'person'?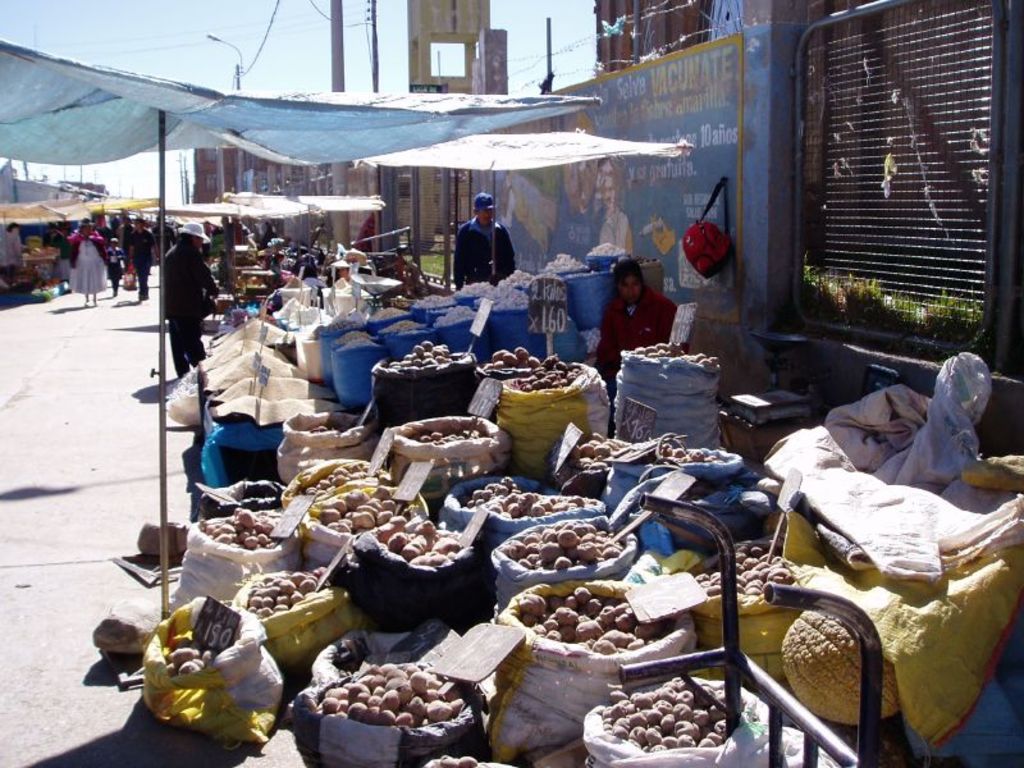
60 216 99 308
